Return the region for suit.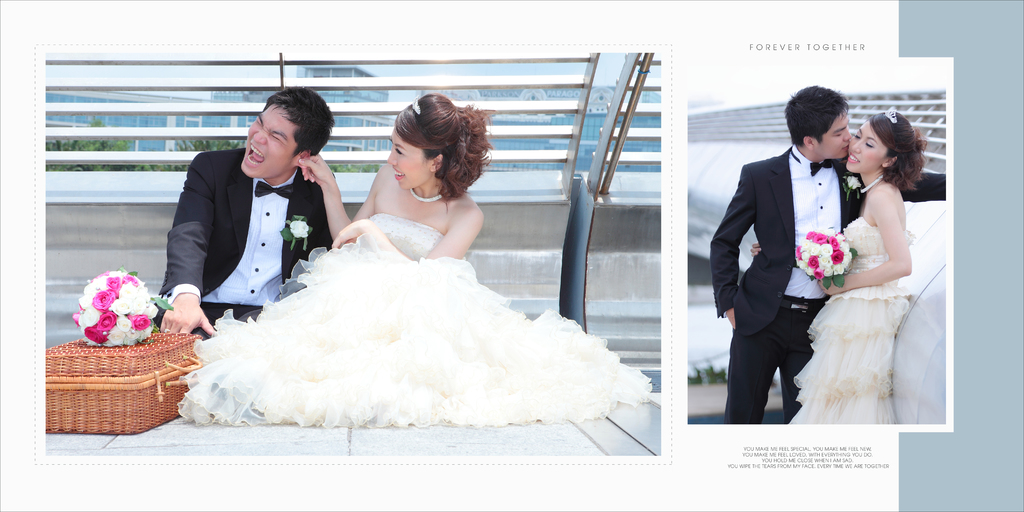
722,92,872,427.
